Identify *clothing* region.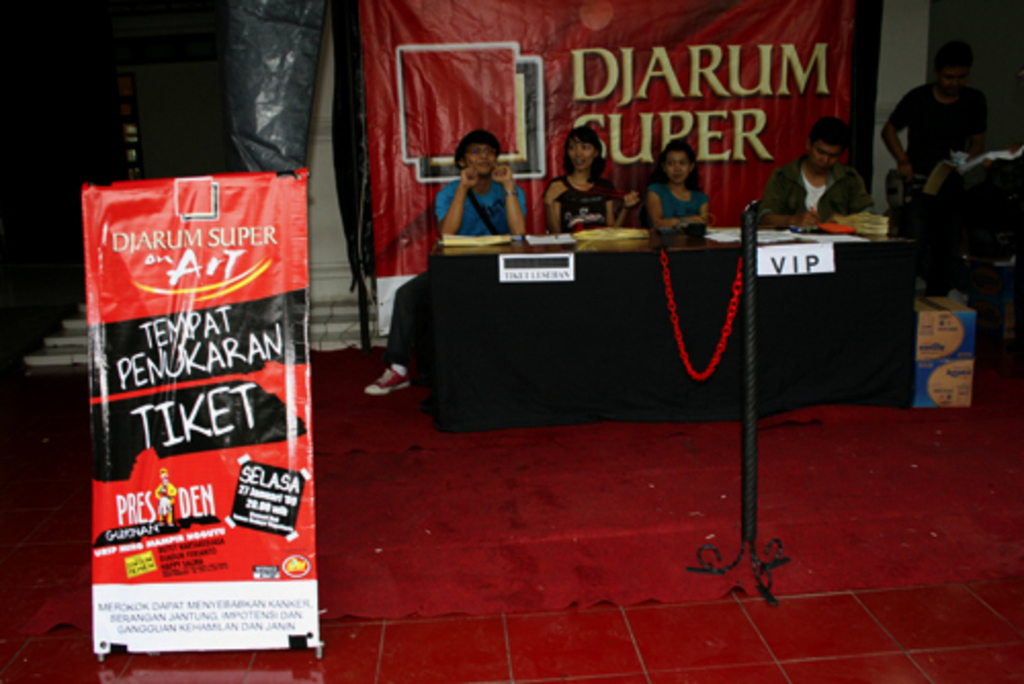
Region: bbox=[780, 135, 885, 217].
